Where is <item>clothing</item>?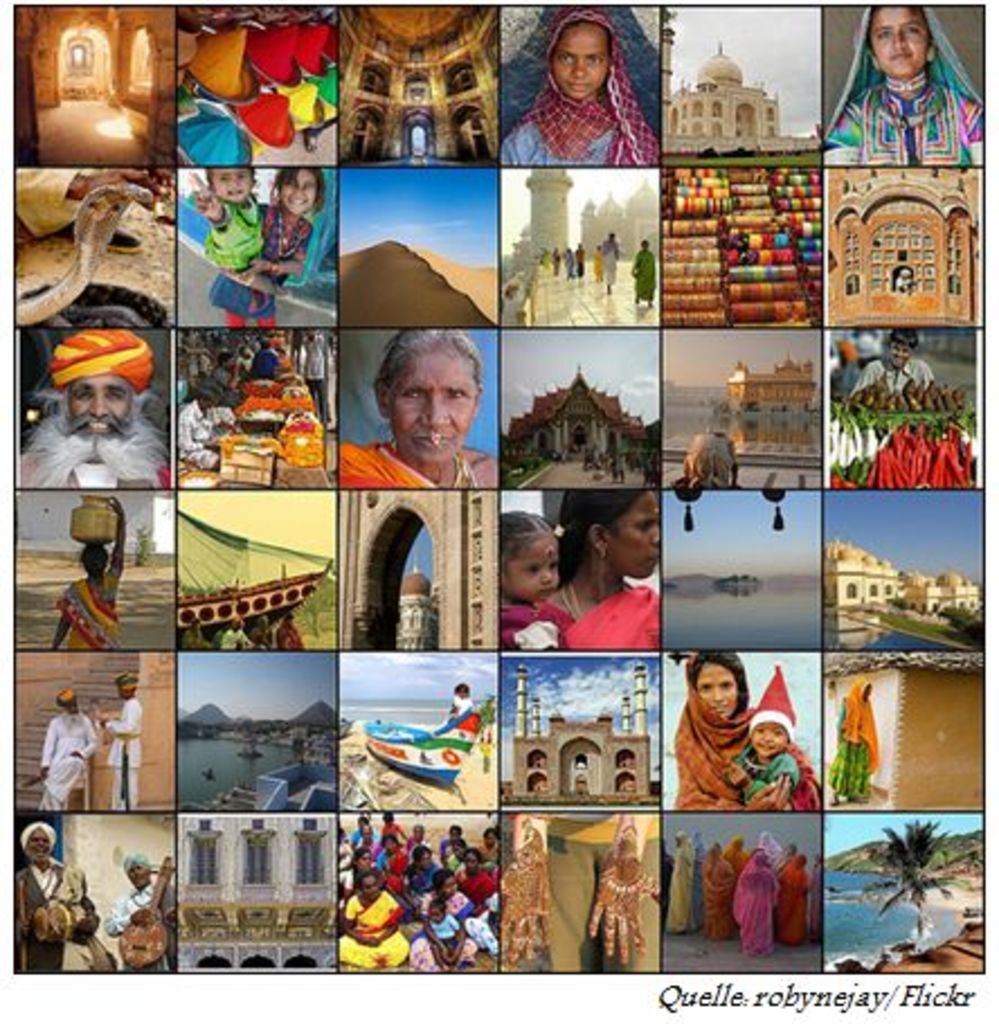
bbox=[837, 362, 853, 396].
